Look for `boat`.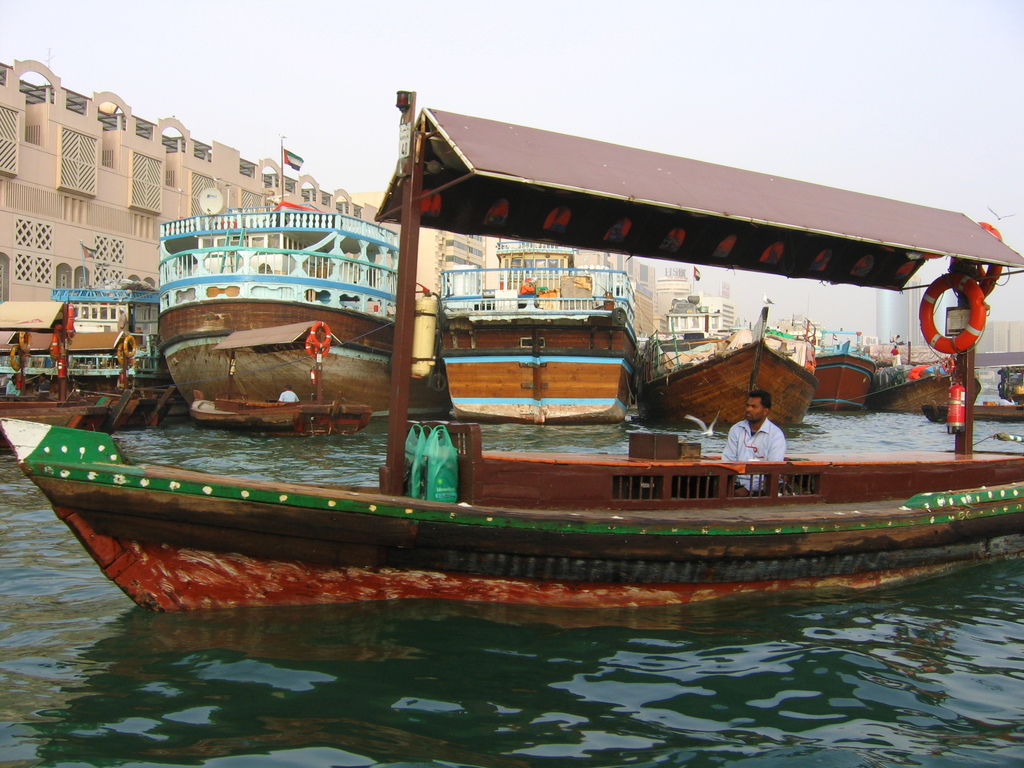
Found: l=638, t=301, r=812, b=426.
